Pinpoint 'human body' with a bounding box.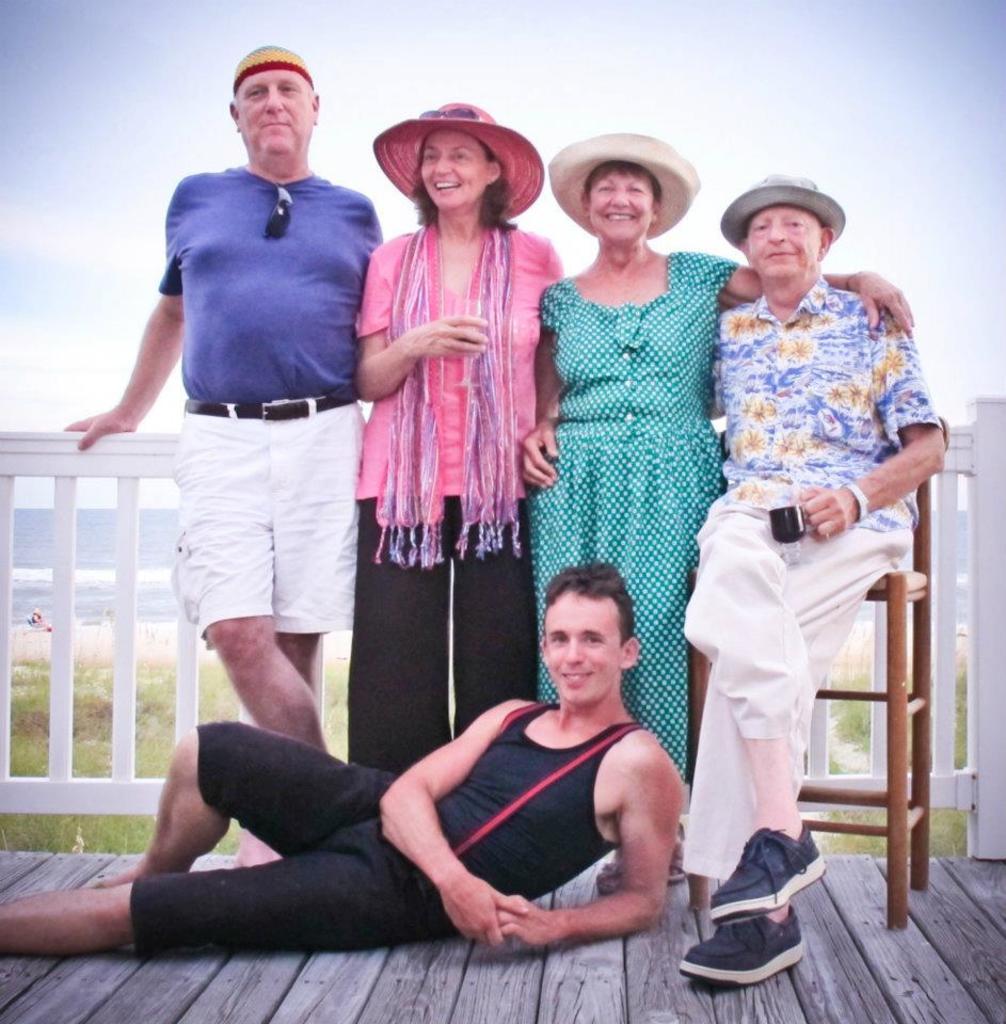
box(513, 126, 906, 889).
